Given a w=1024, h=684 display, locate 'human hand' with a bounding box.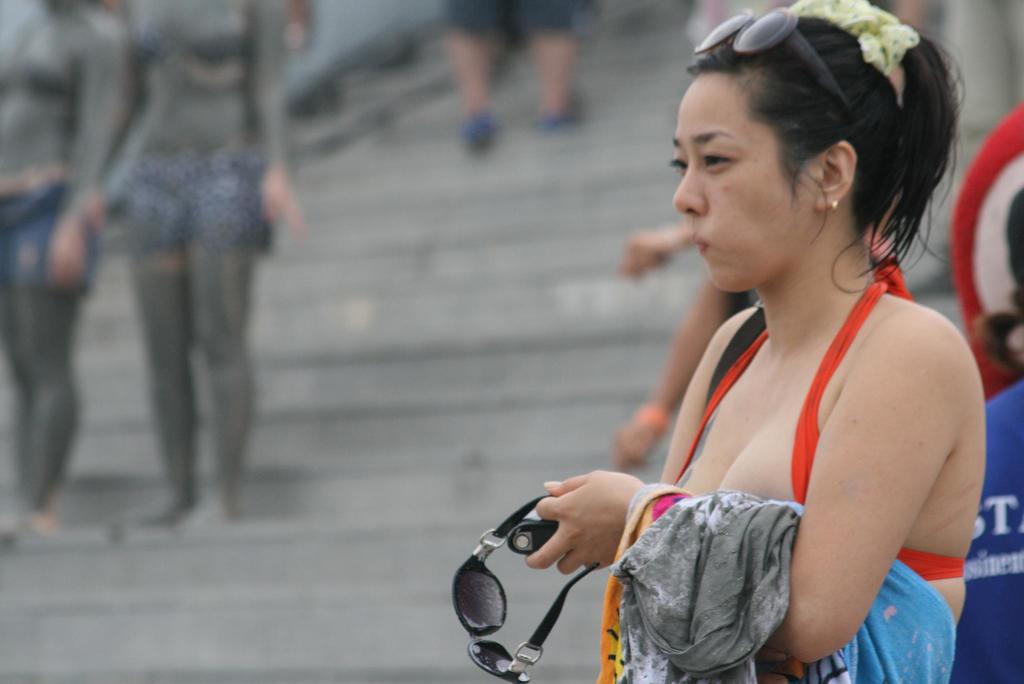
Located: l=261, t=168, r=308, b=235.
